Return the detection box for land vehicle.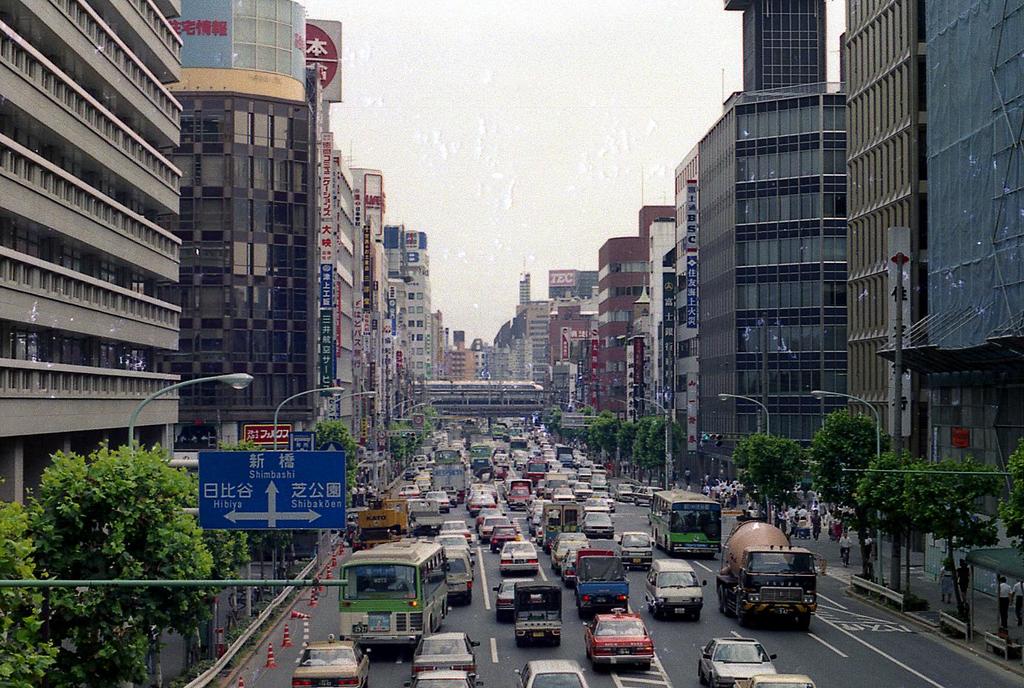
bbox=[443, 545, 476, 575].
